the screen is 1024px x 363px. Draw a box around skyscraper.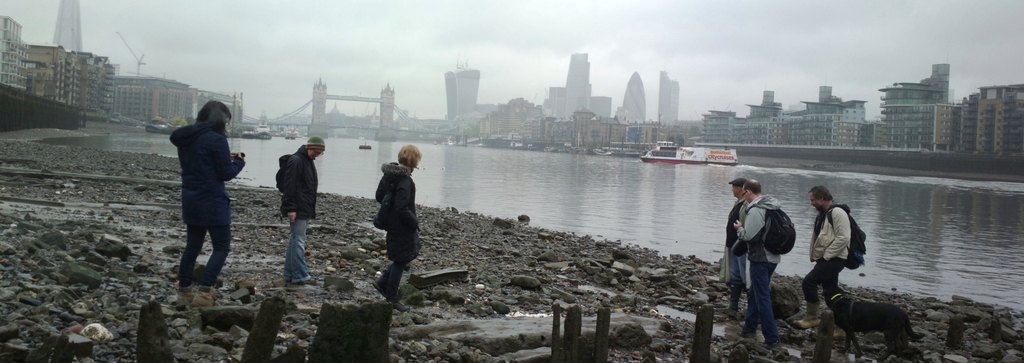
[left=123, top=74, right=196, bottom=129].
